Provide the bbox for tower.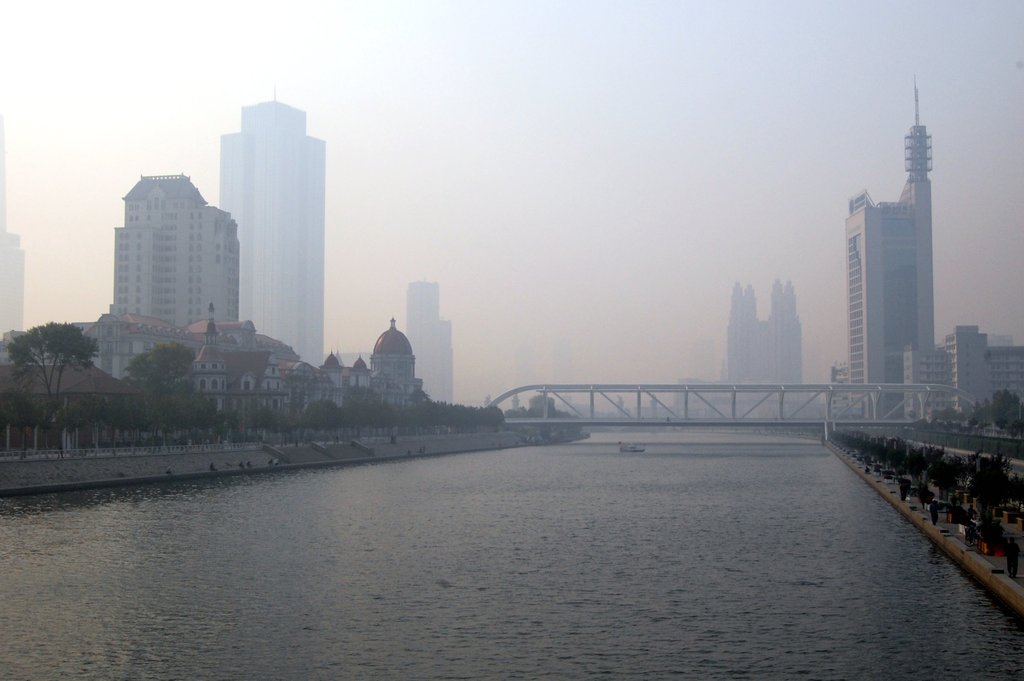
(101,165,242,332).
